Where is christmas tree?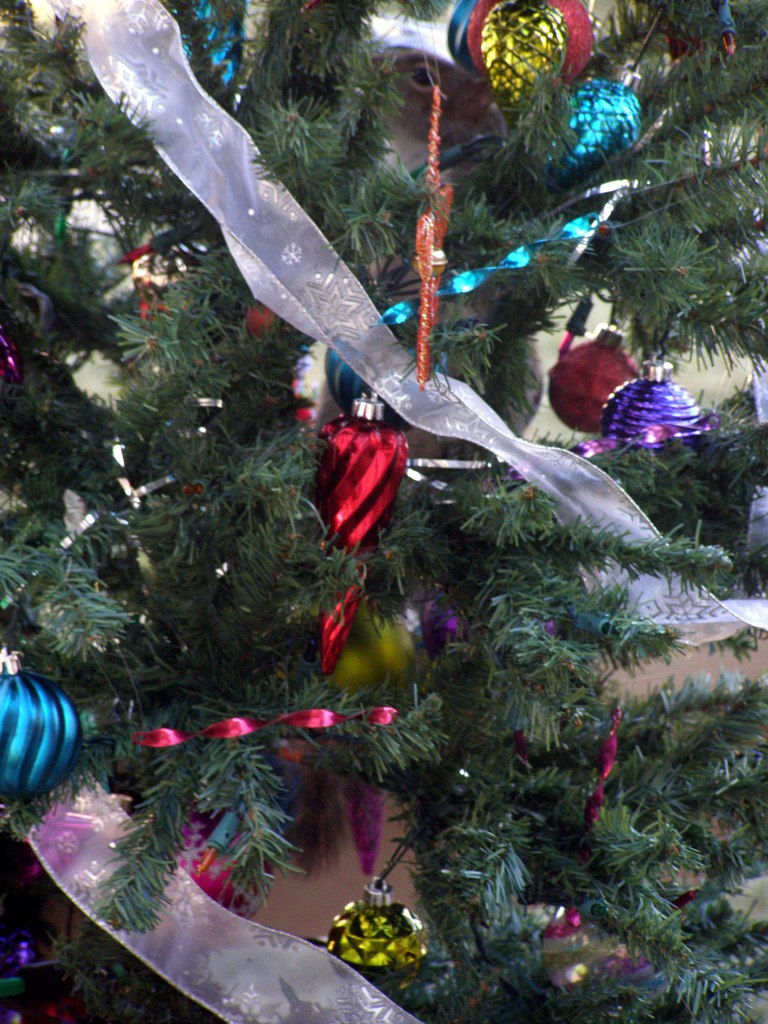
detection(0, 0, 767, 1023).
